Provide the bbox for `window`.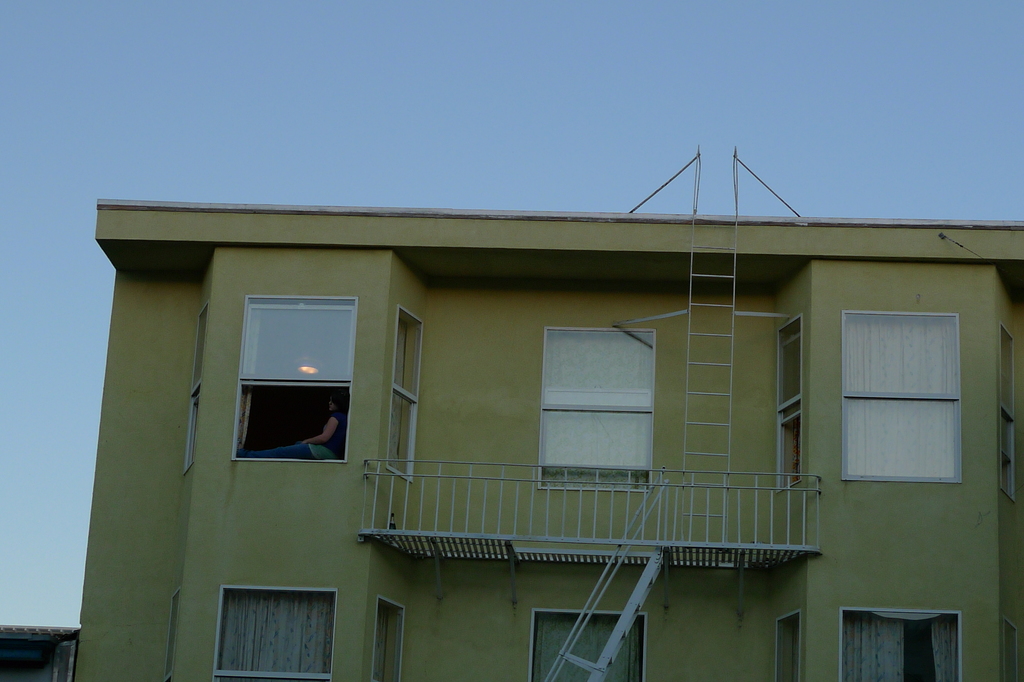
bbox(774, 313, 799, 482).
